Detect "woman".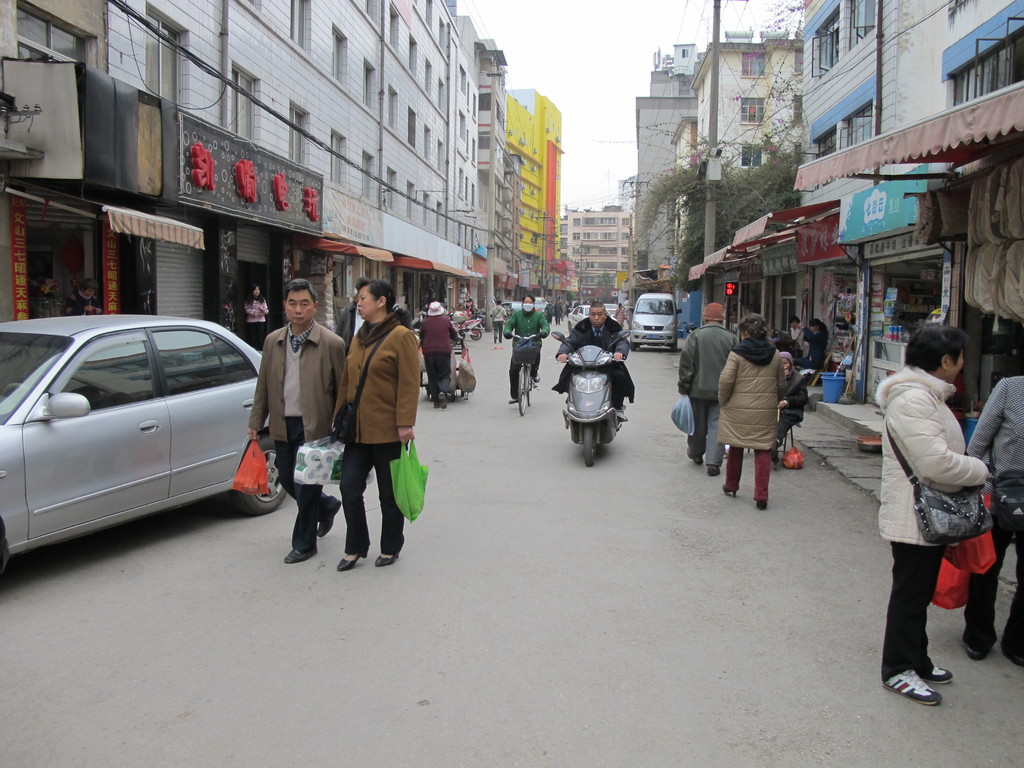
Detected at [left=337, top=273, right=421, bottom=573].
